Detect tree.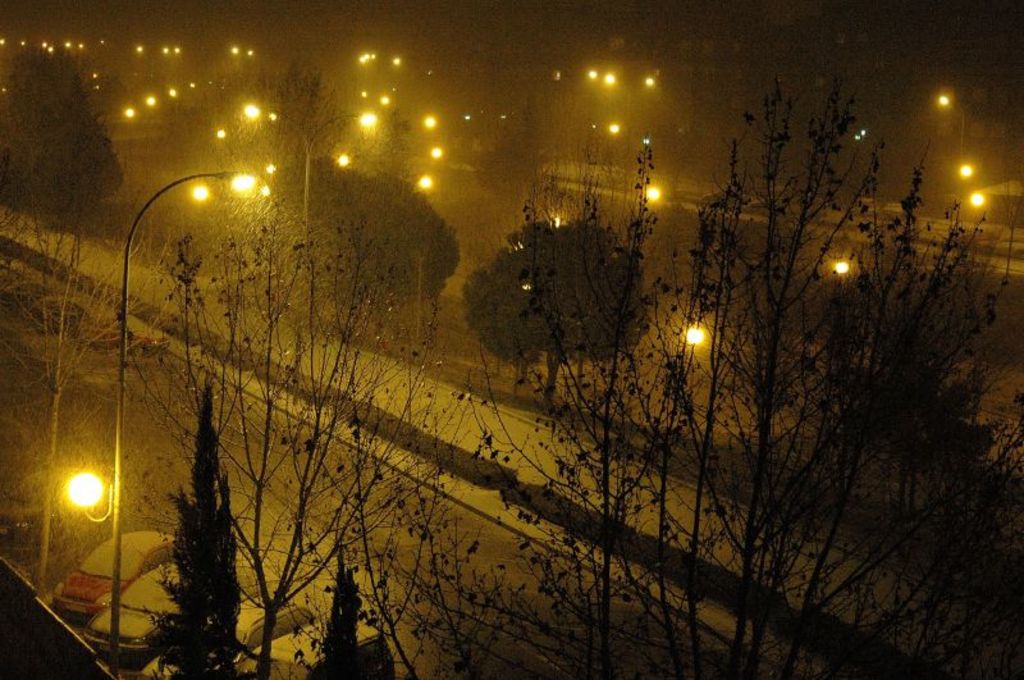
Detected at bbox=(134, 401, 239, 672).
